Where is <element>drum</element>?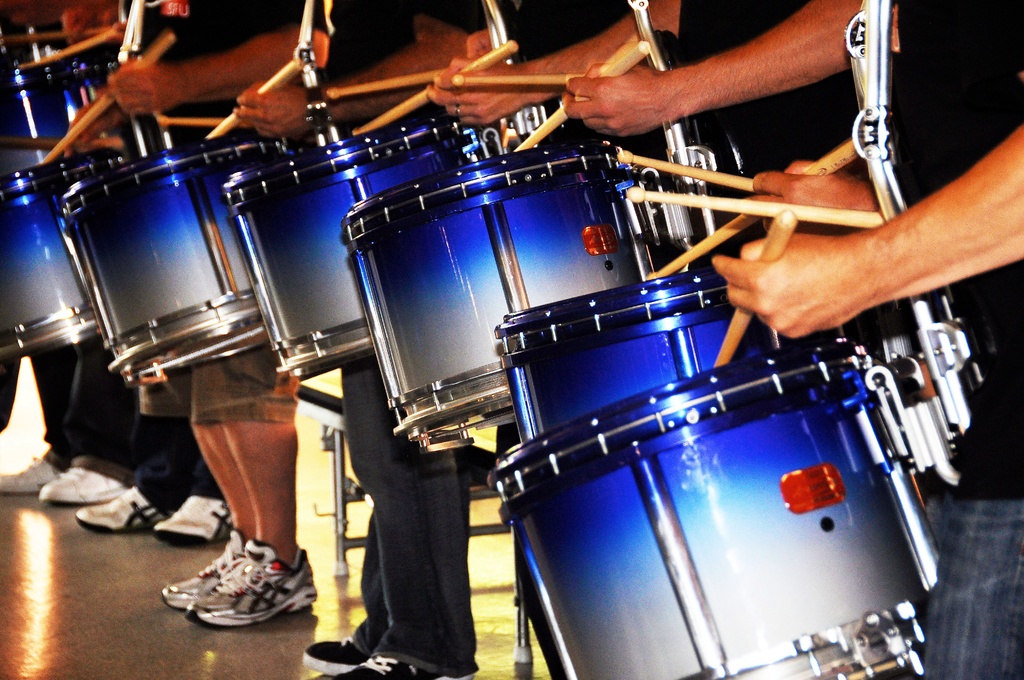
x1=0, y1=147, x2=115, y2=360.
